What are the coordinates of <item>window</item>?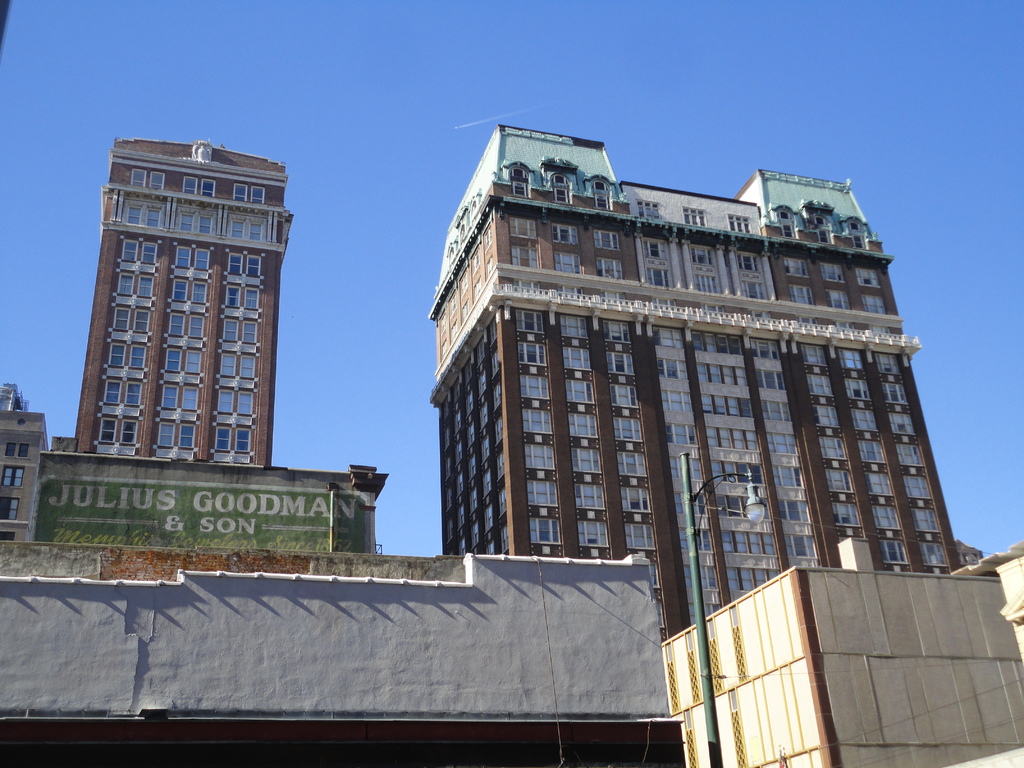
pyautogui.locateOnScreen(842, 376, 870, 399).
